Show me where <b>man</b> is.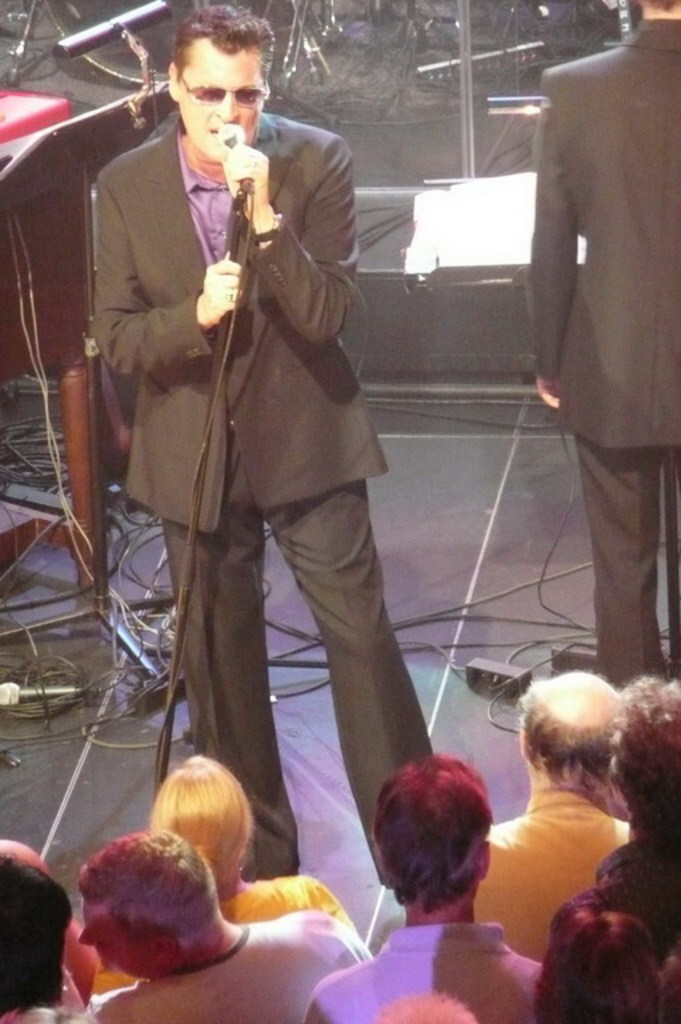
<b>man</b> is at 470,668,634,965.
